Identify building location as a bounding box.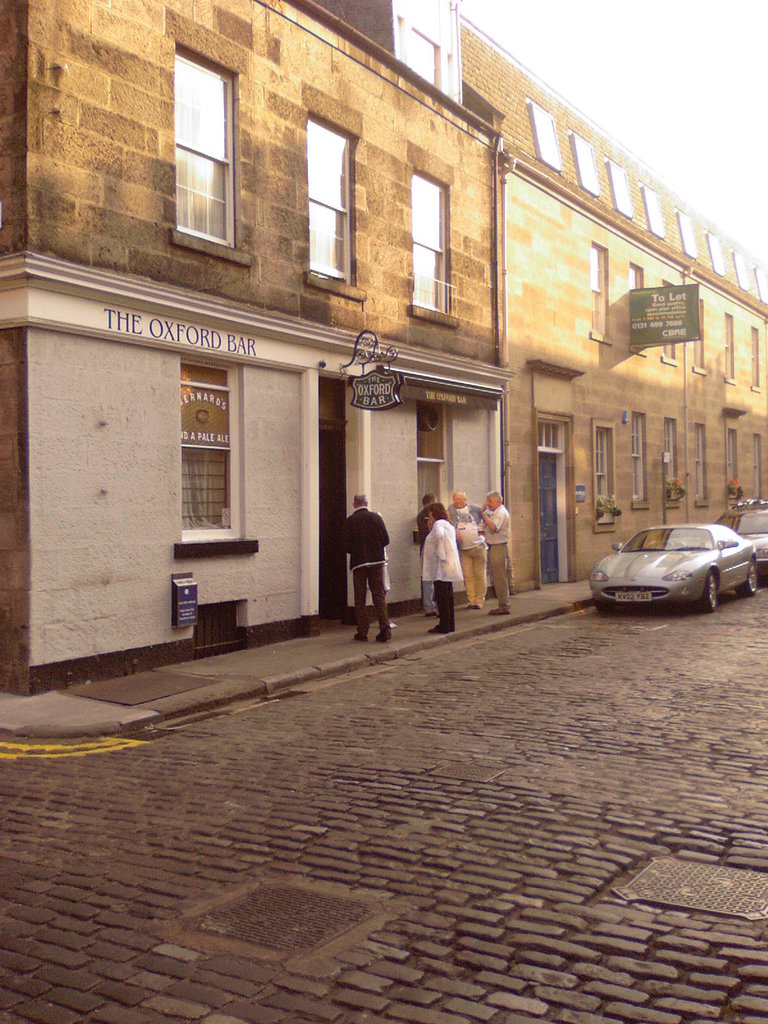
<region>0, 1, 767, 700</region>.
